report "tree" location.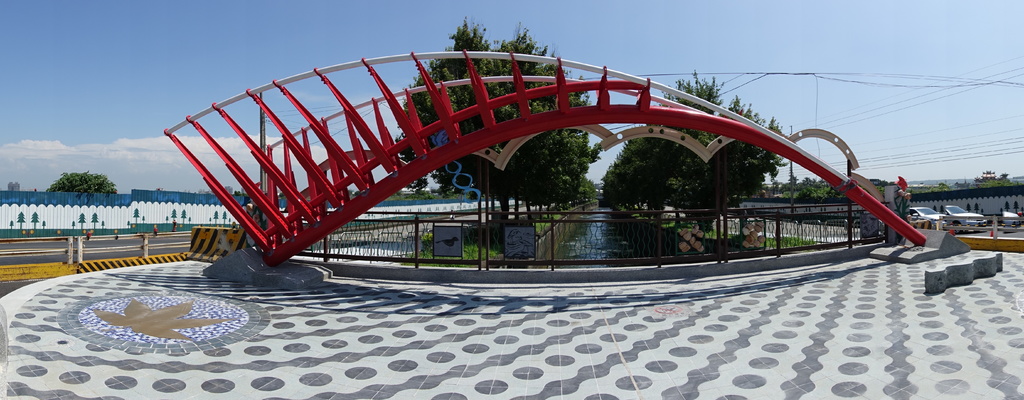
Report: rect(591, 68, 792, 228).
